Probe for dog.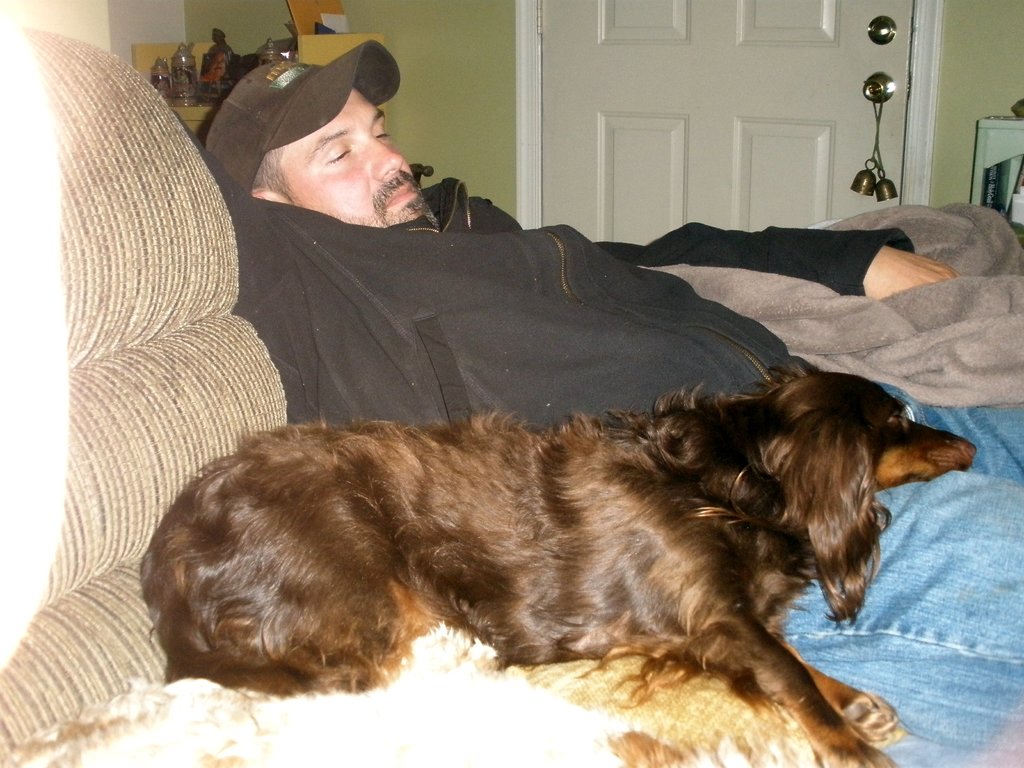
Probe result: 138/365/979/767.
